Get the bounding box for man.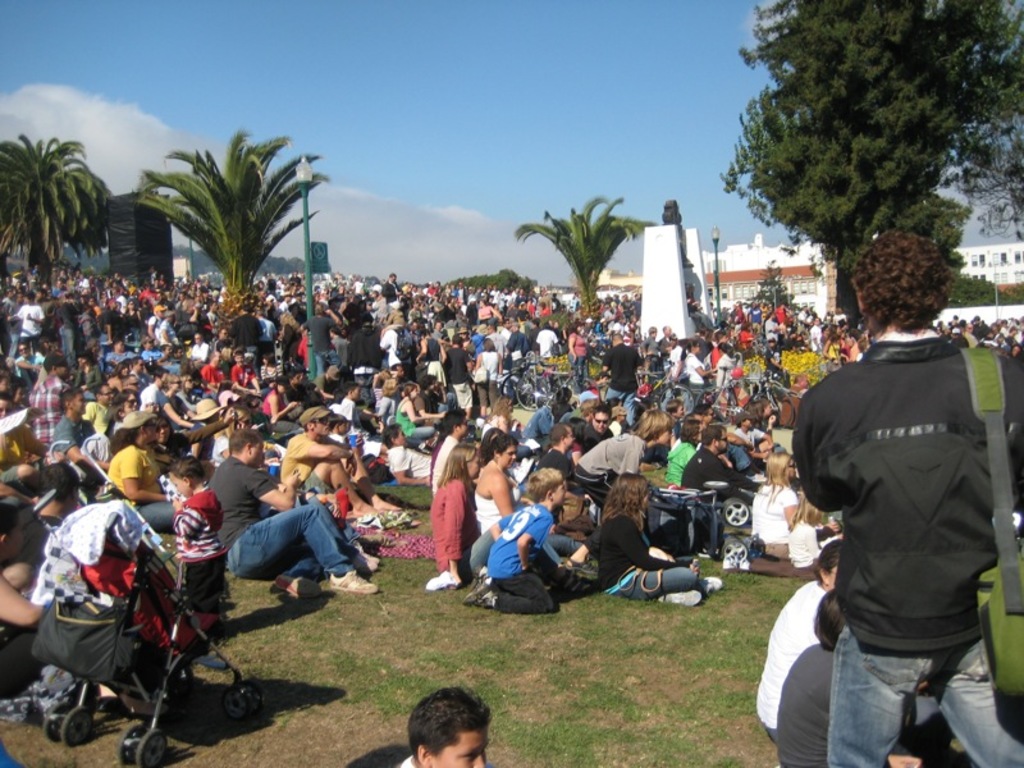
box(160, 315, 178, 346).
